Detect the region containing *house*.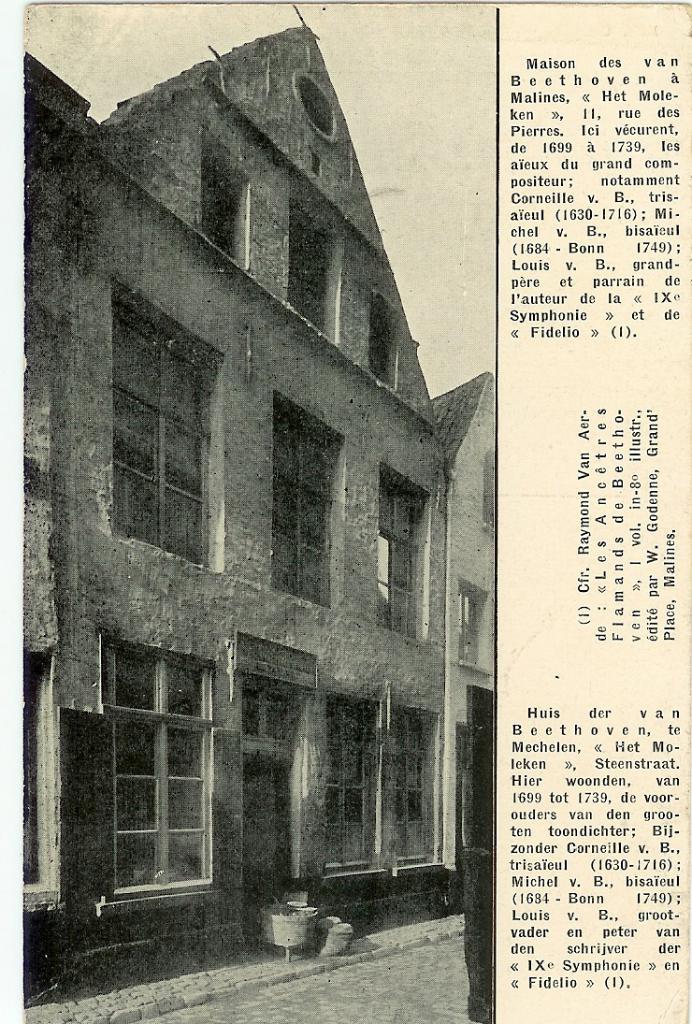
BBox(22, 20, 502, 972).
